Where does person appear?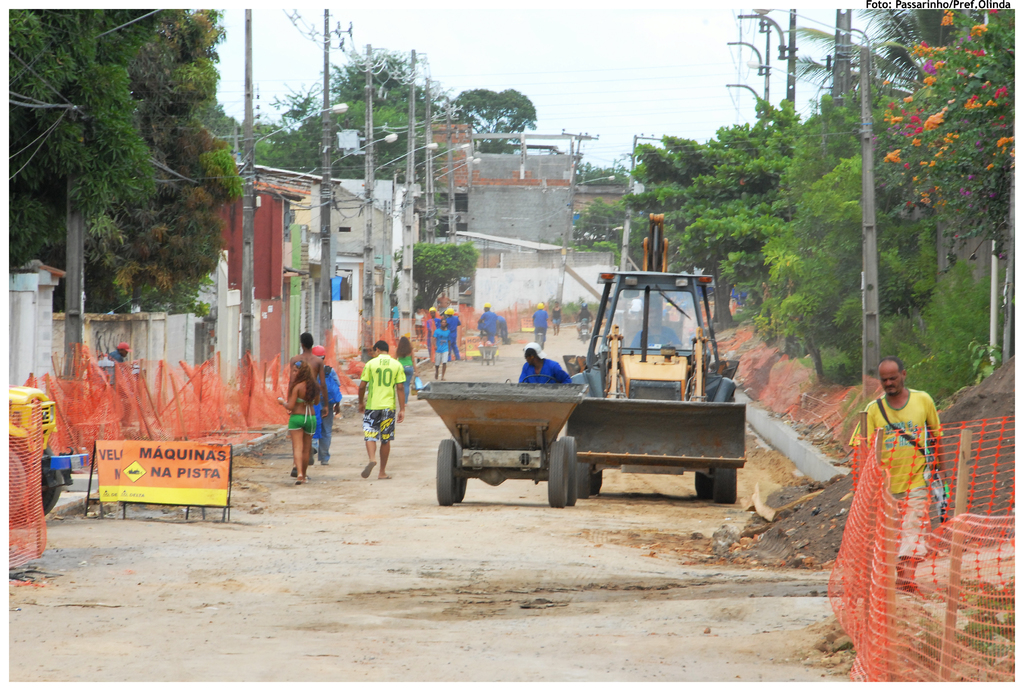
Appears at (x1=578, y1=303, x2=593, y2=334).
